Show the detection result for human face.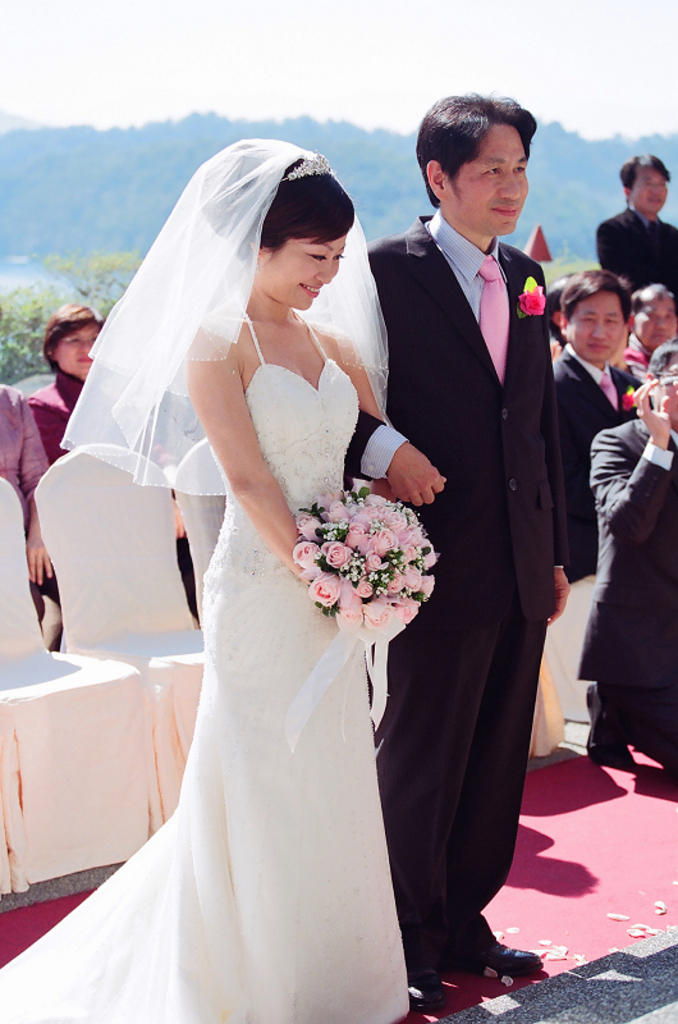
Rect(450, 125, 527, 228).
